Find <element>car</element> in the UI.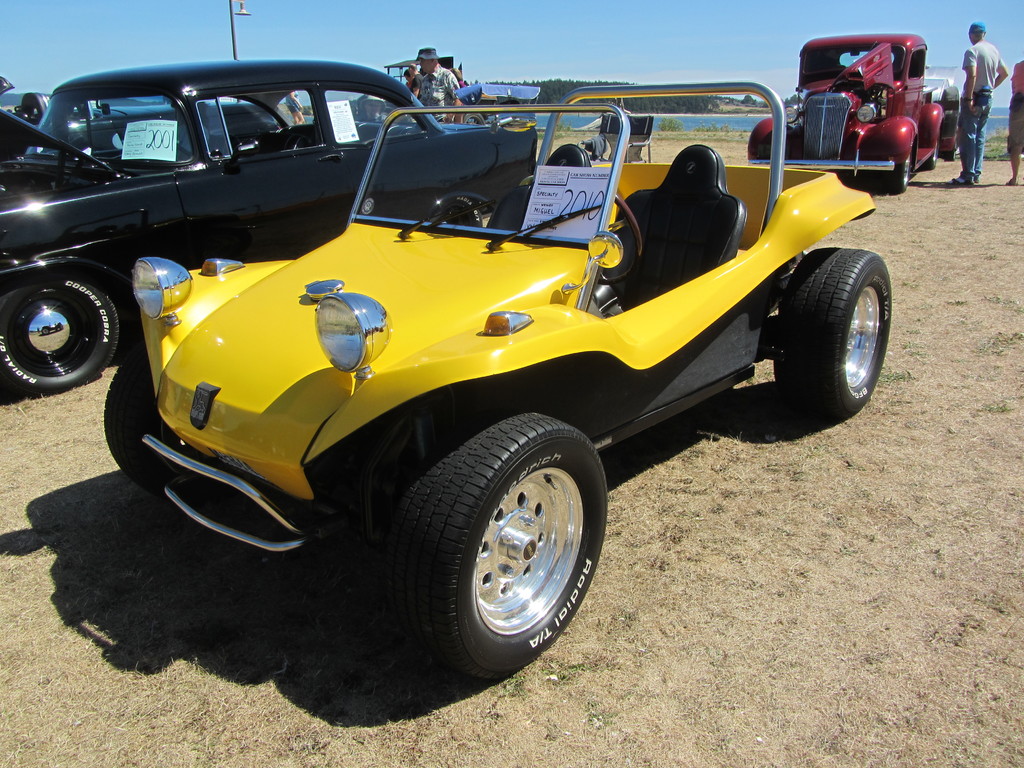
UI element at (left=0, top=60, right=540, bottom=385).
